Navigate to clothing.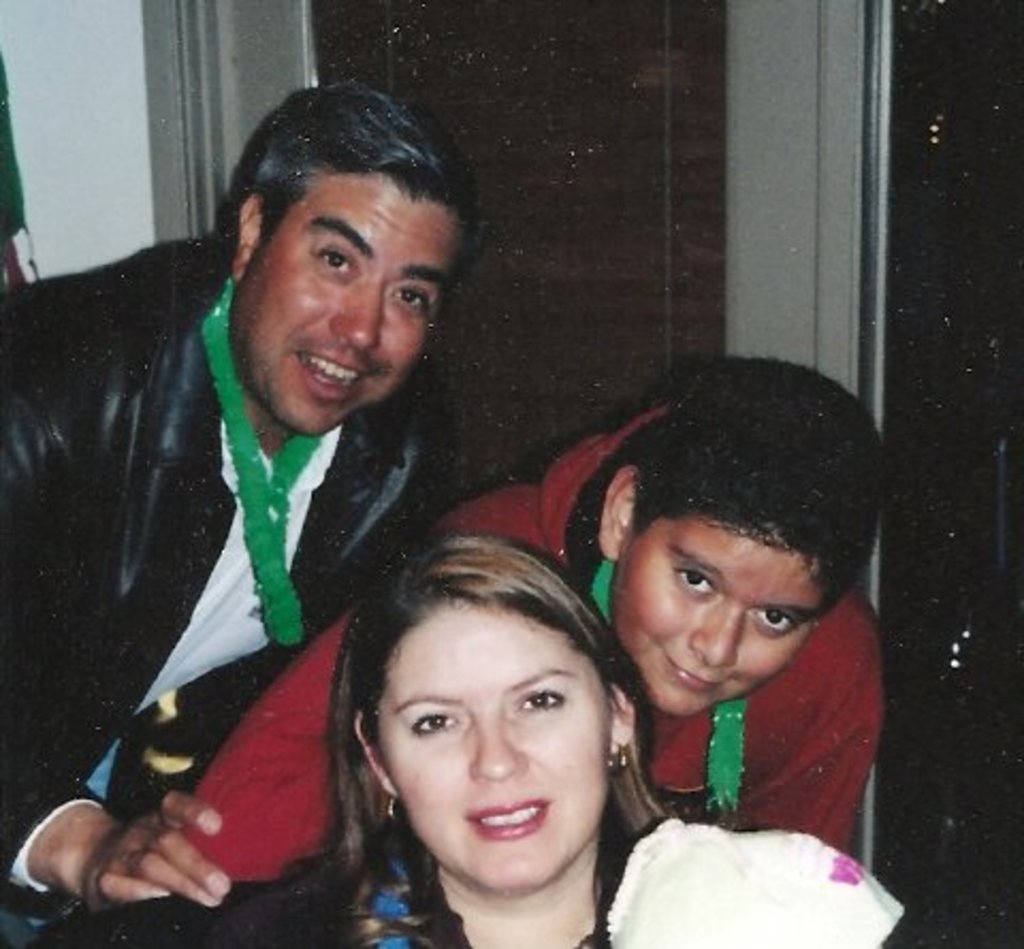
Navigation target: left=301, top=798, right=913, bottom=947.
